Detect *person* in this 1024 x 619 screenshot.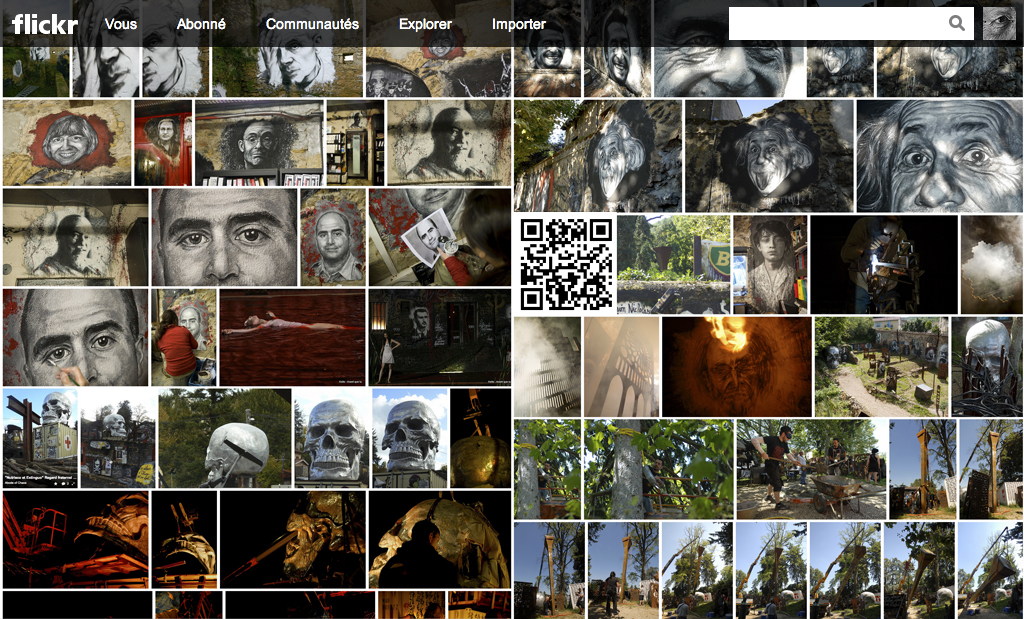
Detection: bbox=(146, 114, 191, 188).
